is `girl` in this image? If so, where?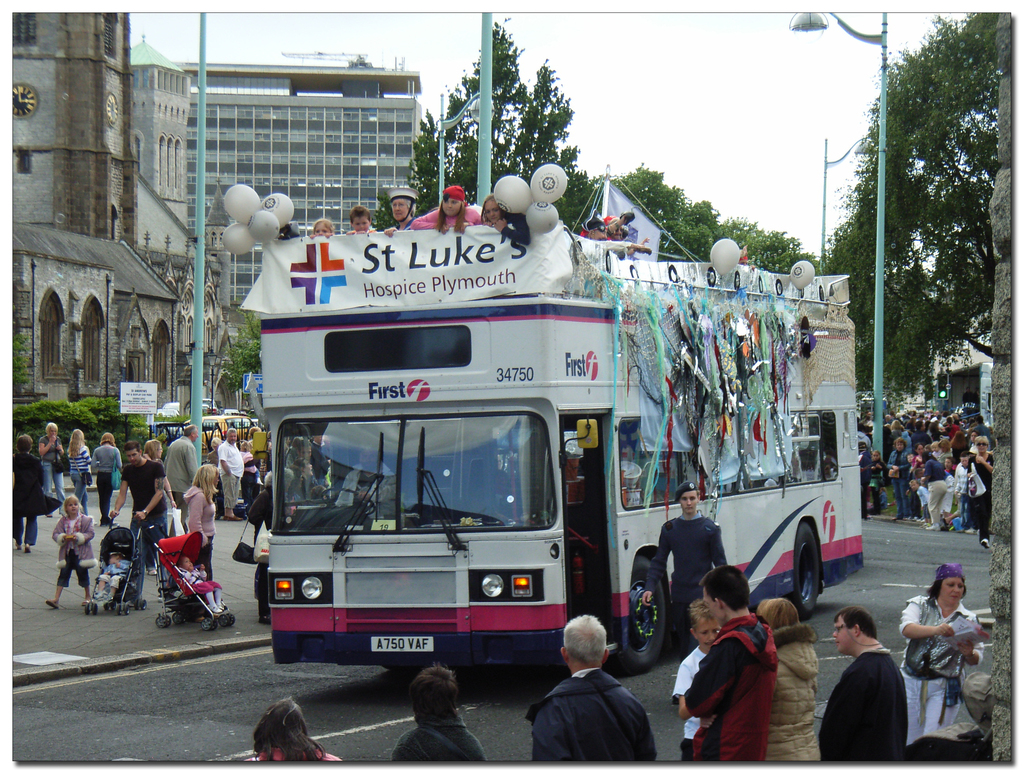
Yes, at pyautogui.locateOnScreen(99, 550, 133, 598).
